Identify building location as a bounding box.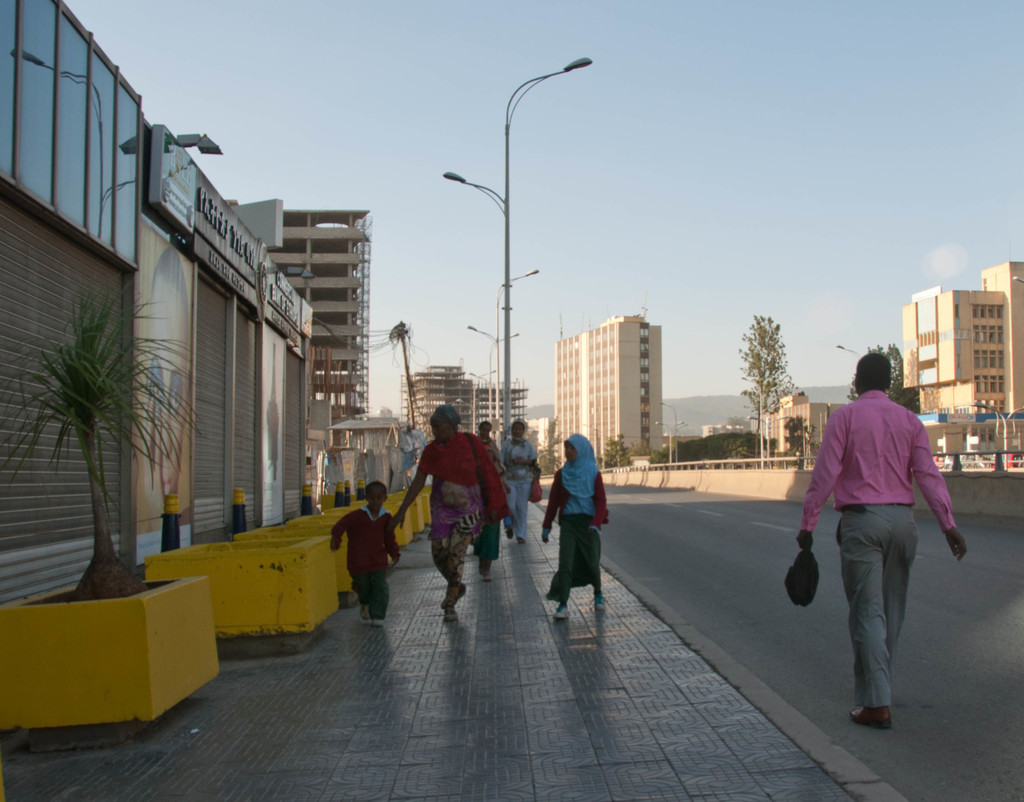
region(556, 319, 664, 472).
